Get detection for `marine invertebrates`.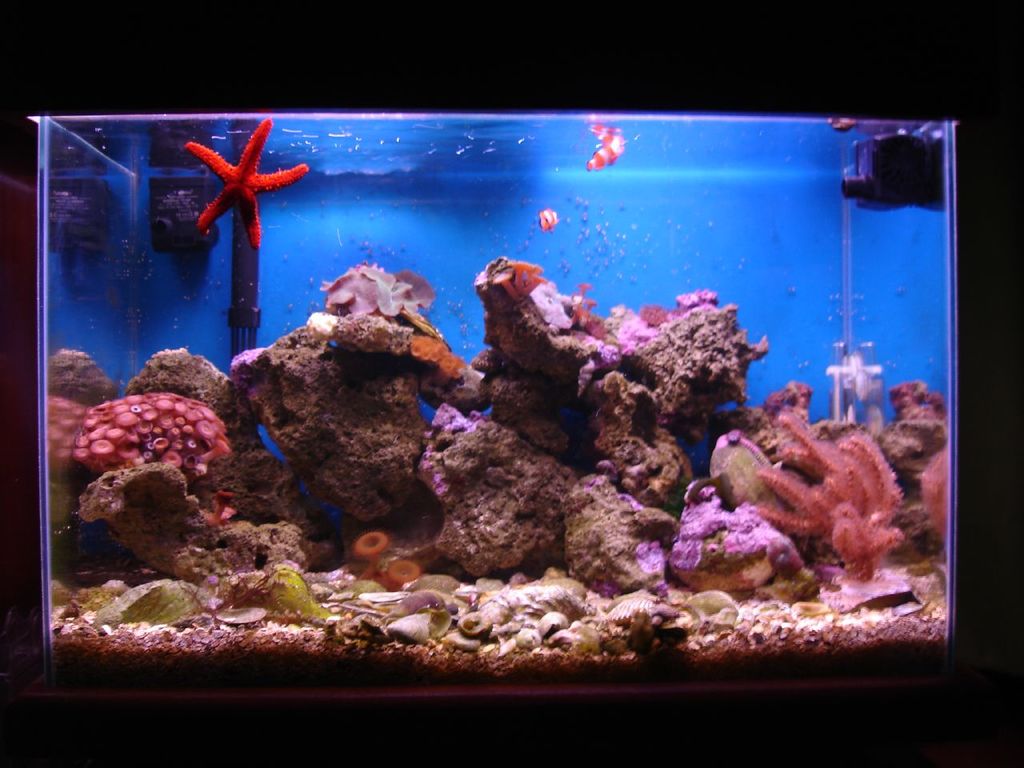
Detection: <bbox>237, 241, 477, 533</bbox>.
